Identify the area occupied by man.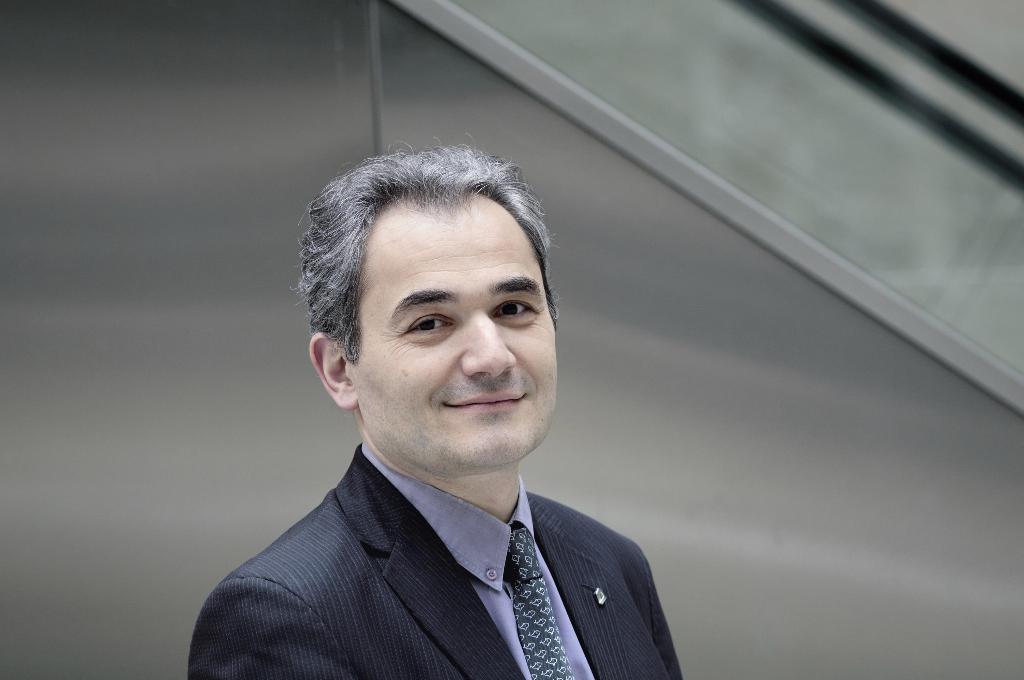
Area: bbox=[158, 189, 671, 679].
